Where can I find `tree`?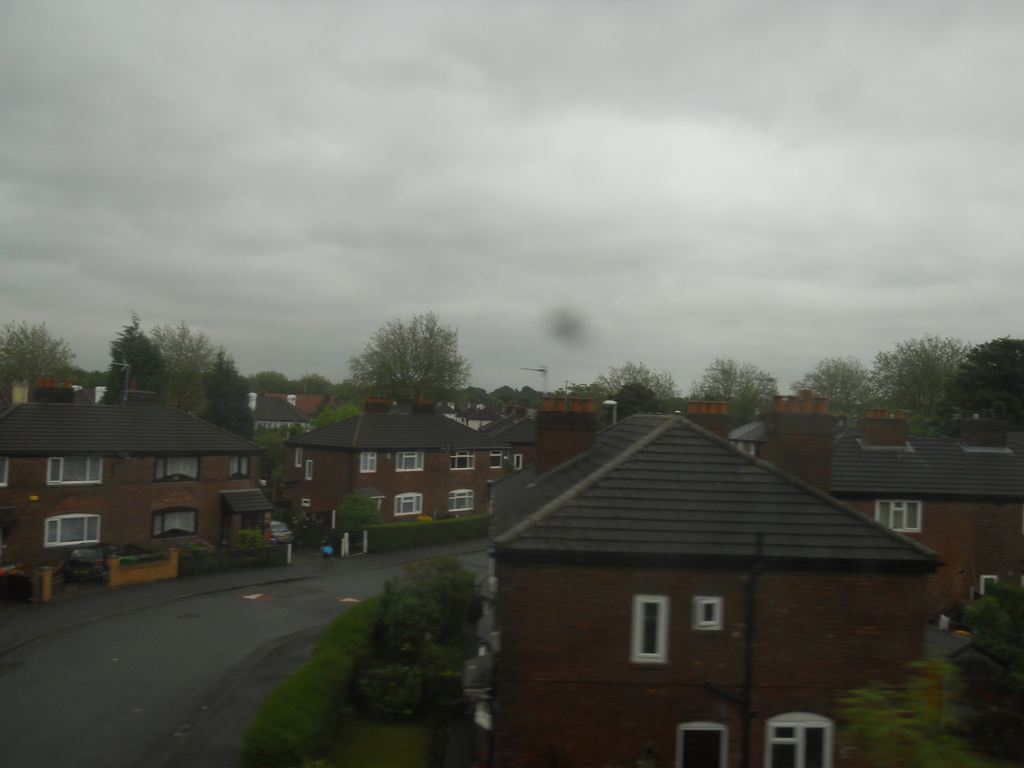
You can find it at 950/336/1023/433.
